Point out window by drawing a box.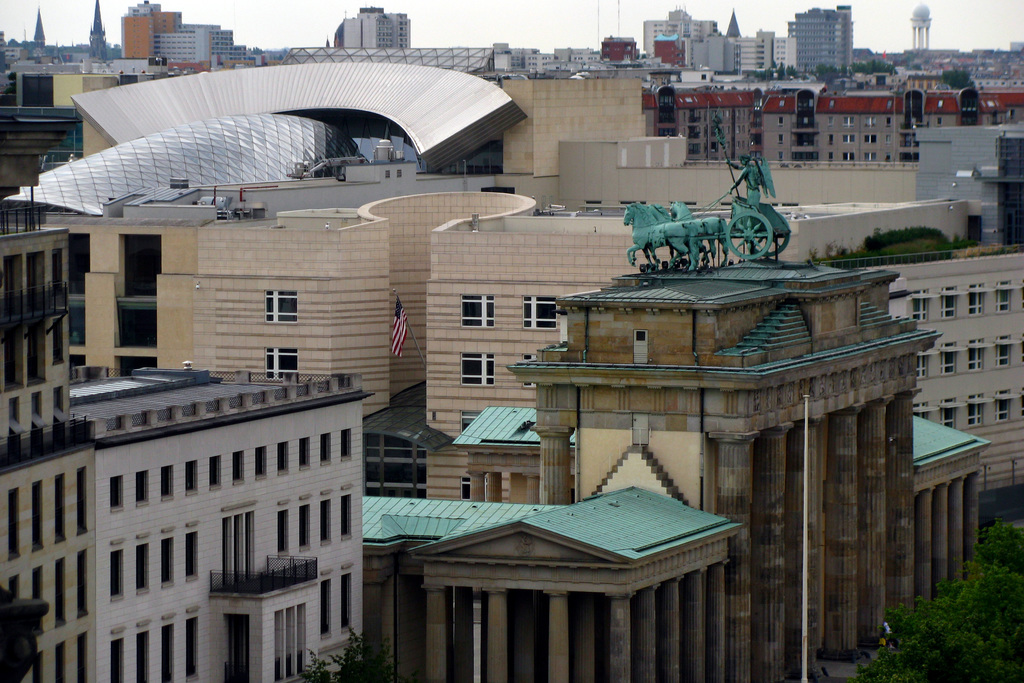
965/279/982/315.
